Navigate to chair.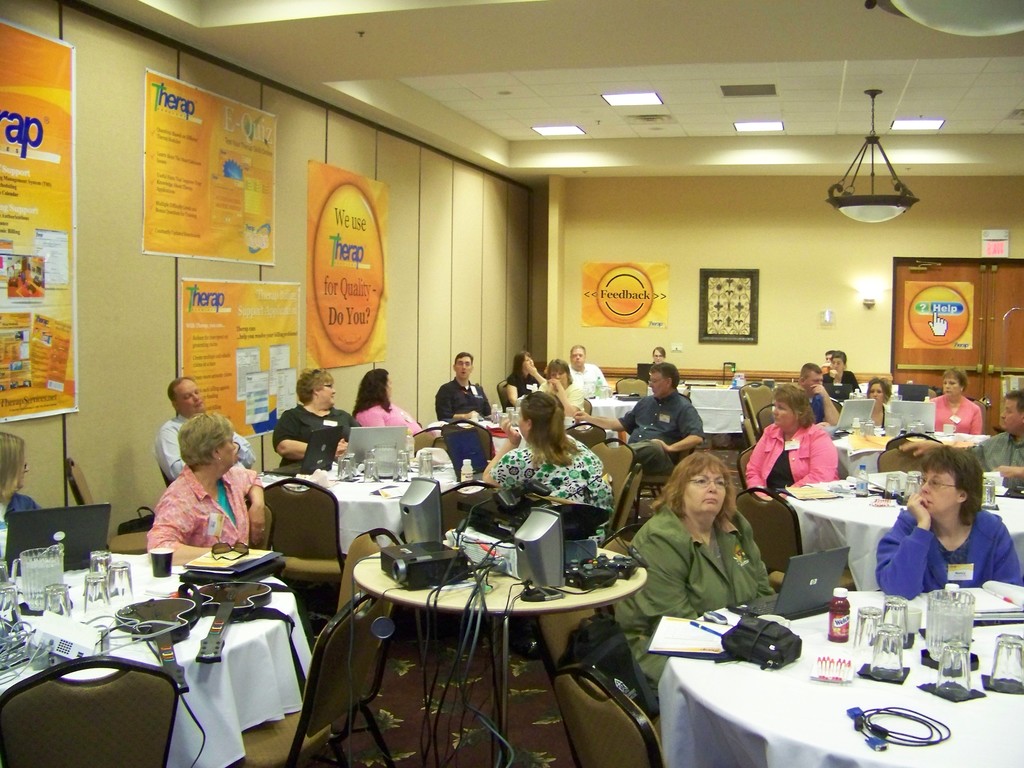
Navigation target: 767/568/783/586.
